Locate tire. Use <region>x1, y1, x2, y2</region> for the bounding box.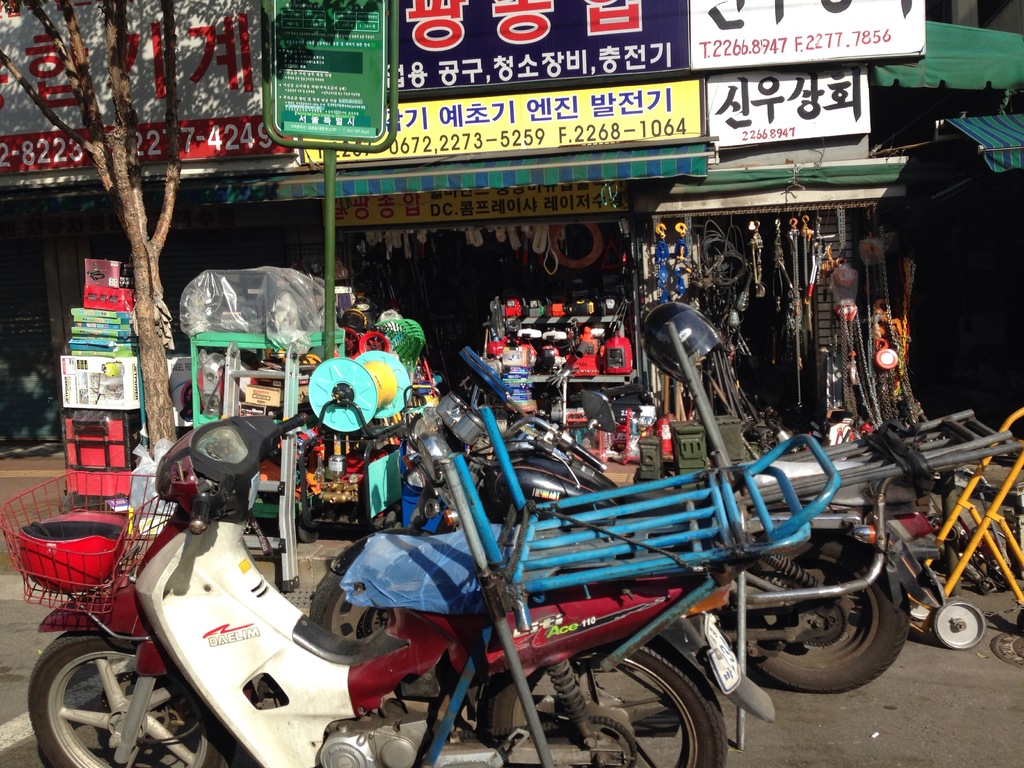
<region>356, 332, 394, 353</region>.
